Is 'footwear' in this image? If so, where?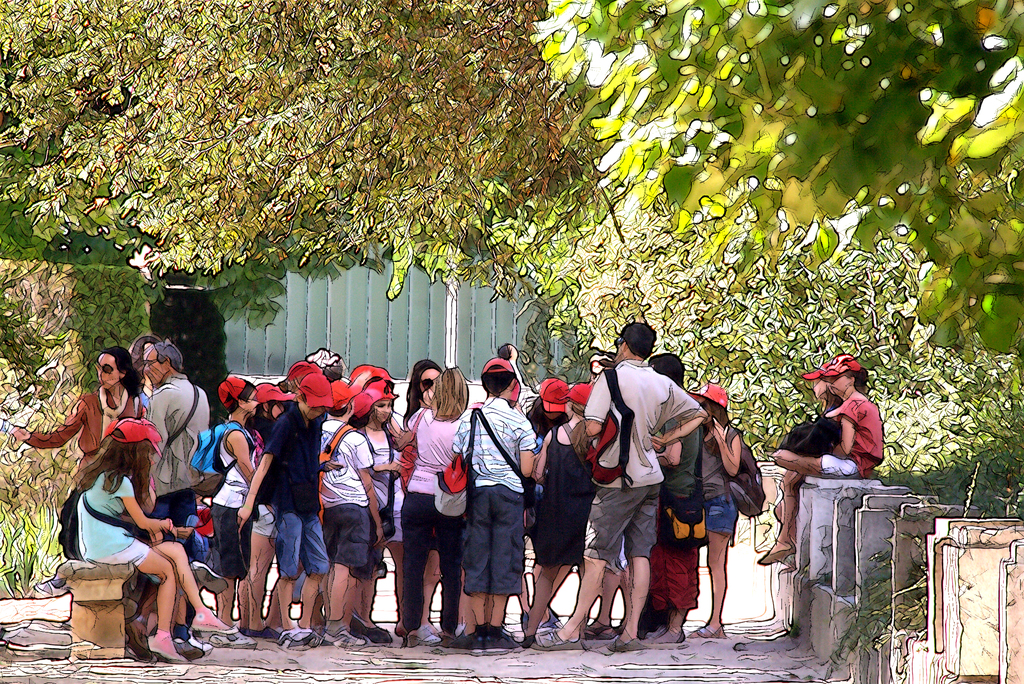
Yes, at crop(396, 626, 405, 638).
